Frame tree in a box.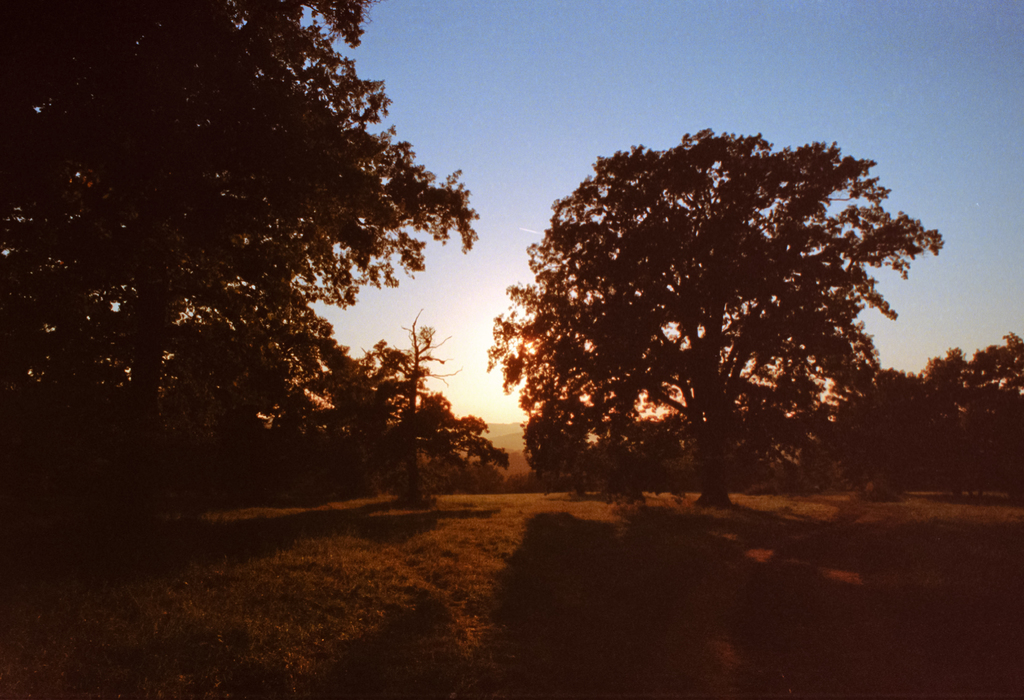
x1=490, y1=120, x2=932, y2=500.
